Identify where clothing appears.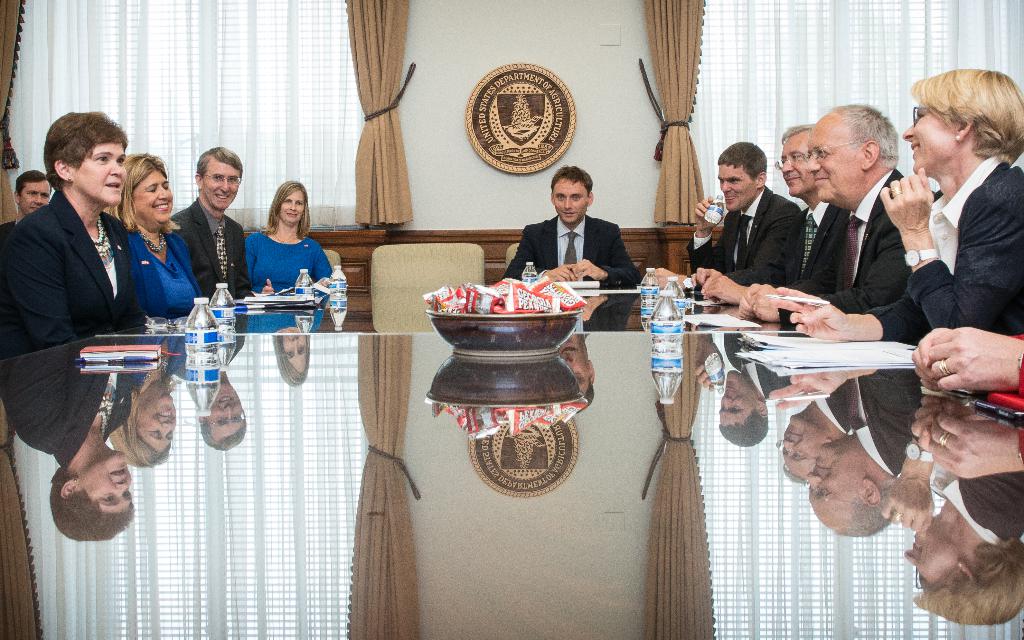
Appears at 0/188/159/367.
